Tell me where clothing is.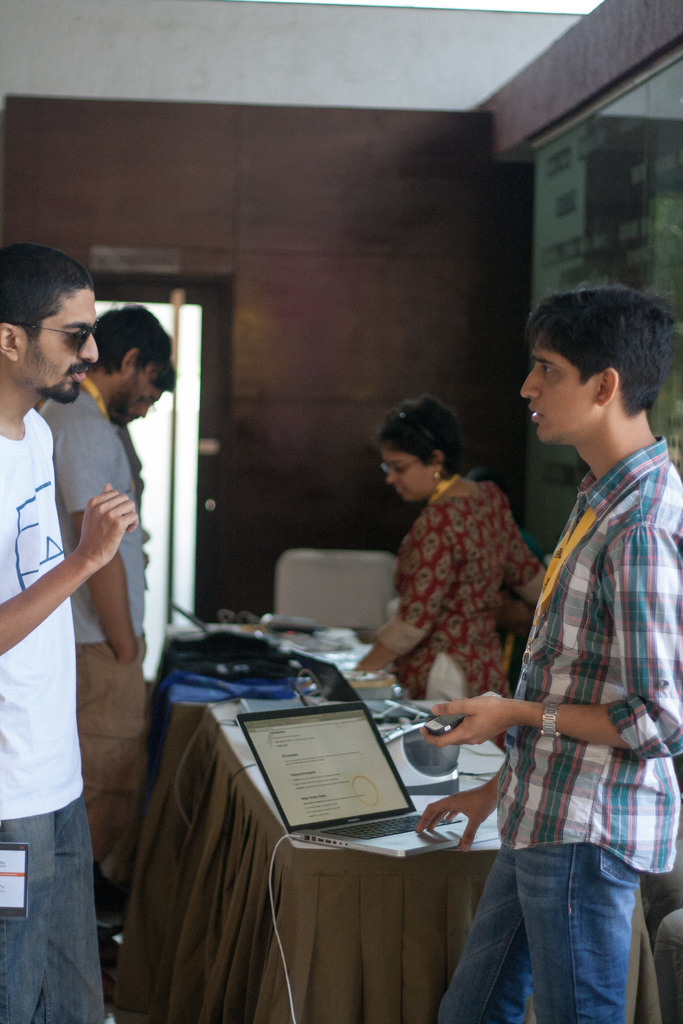
clothing is at region(441, 433, 682, 1023).
